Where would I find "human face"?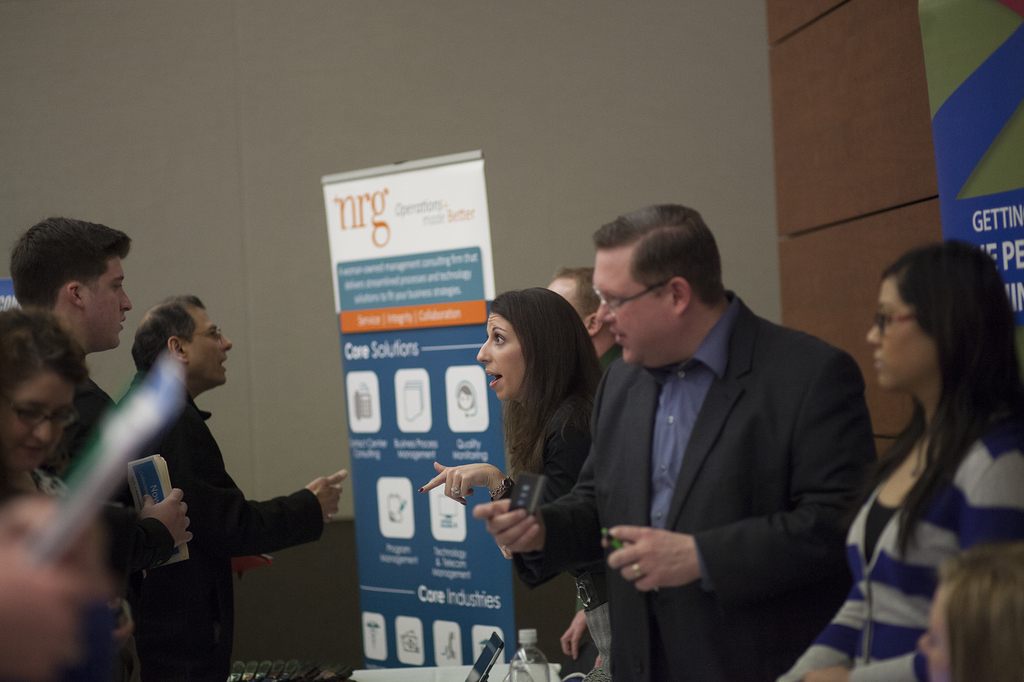
At locate(920, 589, 950, 681).
